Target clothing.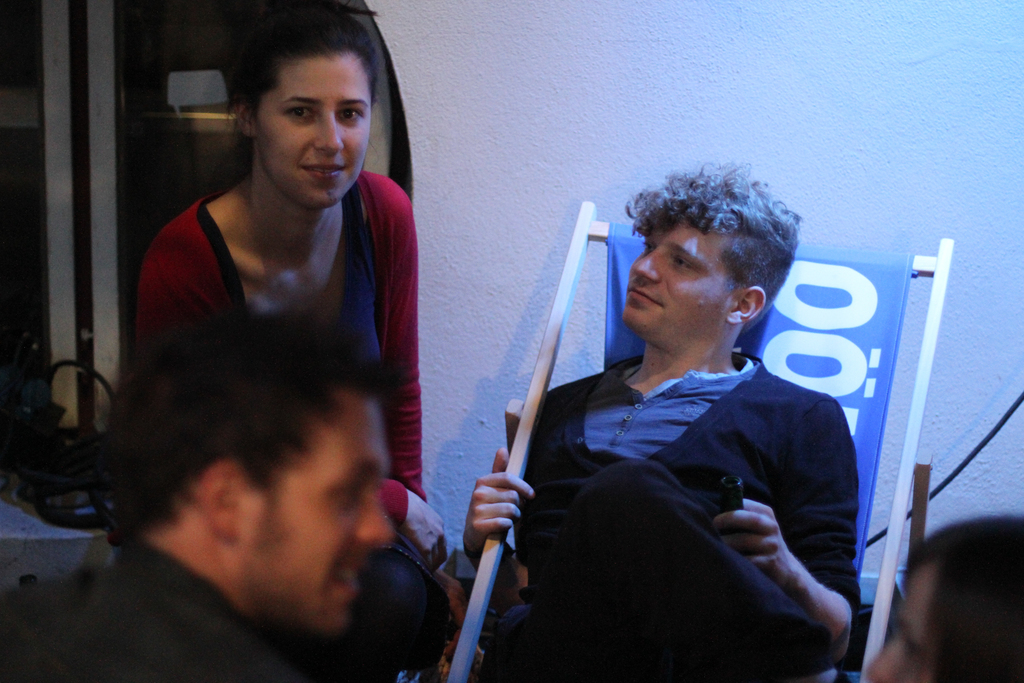
Target region: locate(487, 354, 863, 682).
